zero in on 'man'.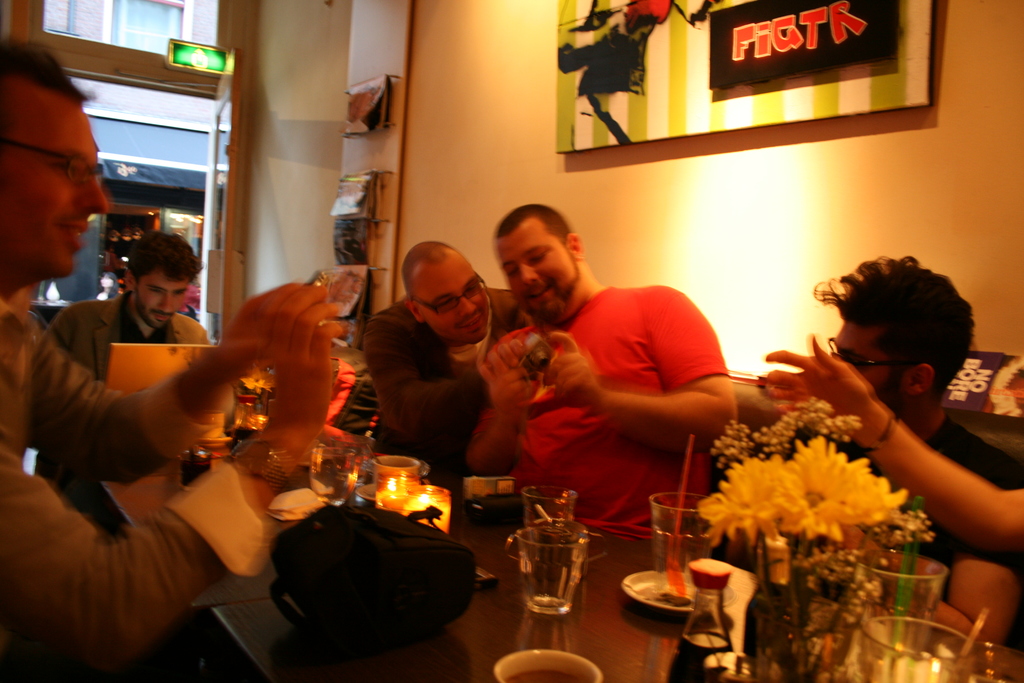
Zeroed in: rect(454, 201, 733, 510).
